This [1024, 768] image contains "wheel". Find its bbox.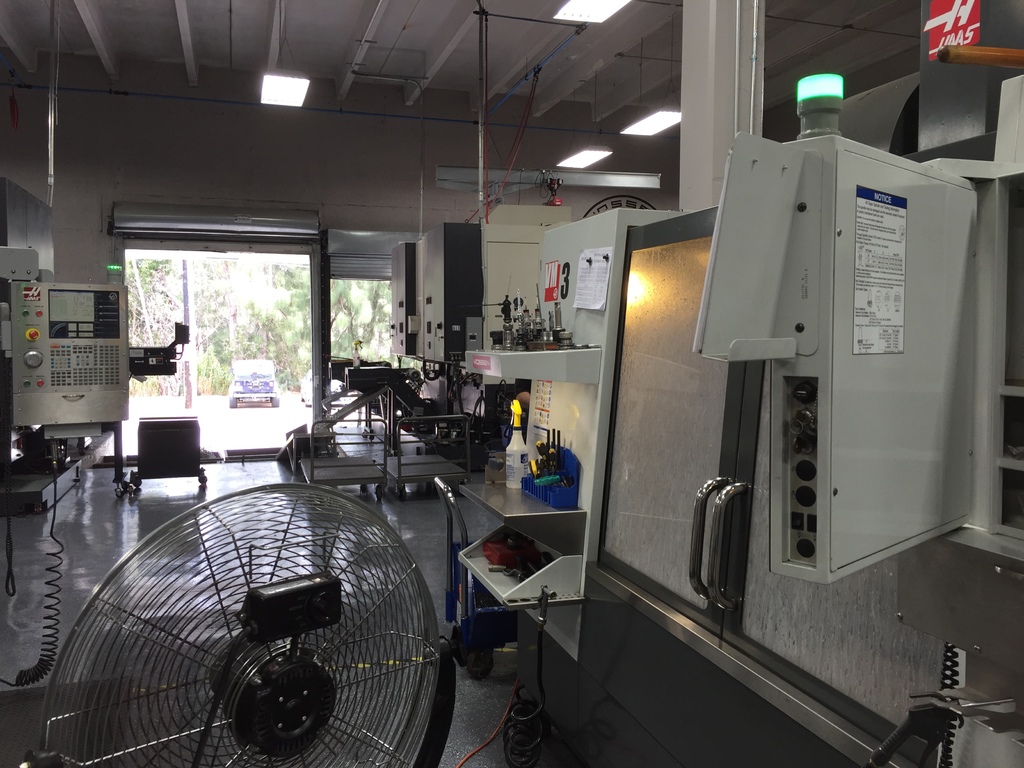
crop(125, 486, 134, 495).
